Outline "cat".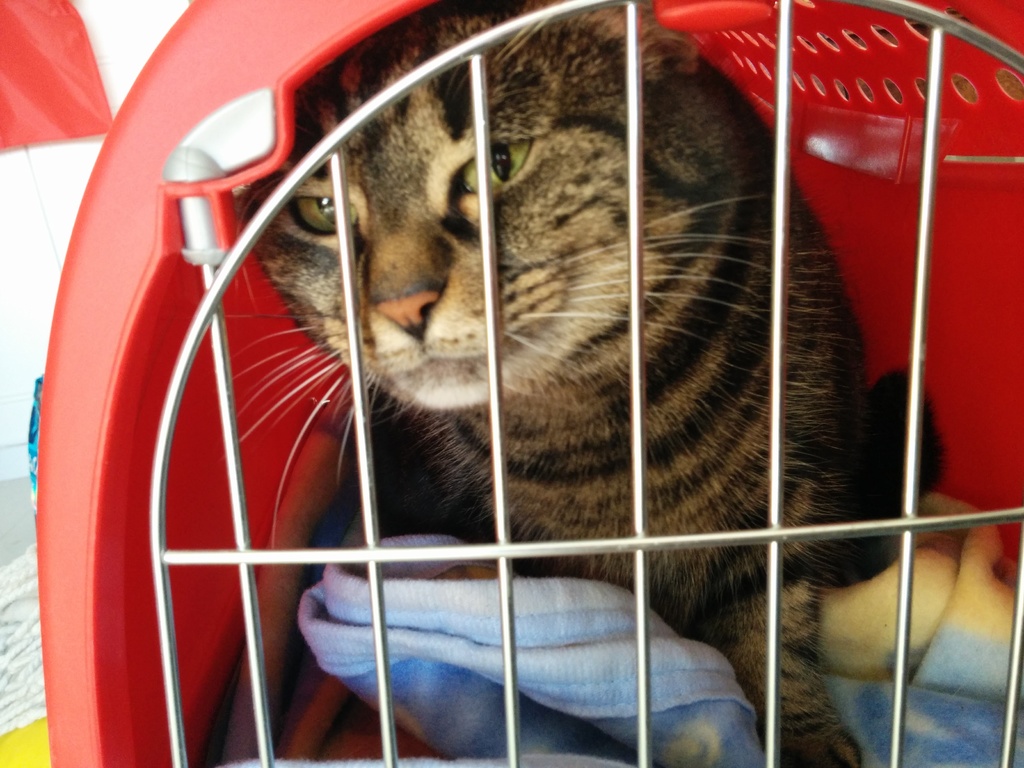
Outline: 220, 0, 961, 767.
